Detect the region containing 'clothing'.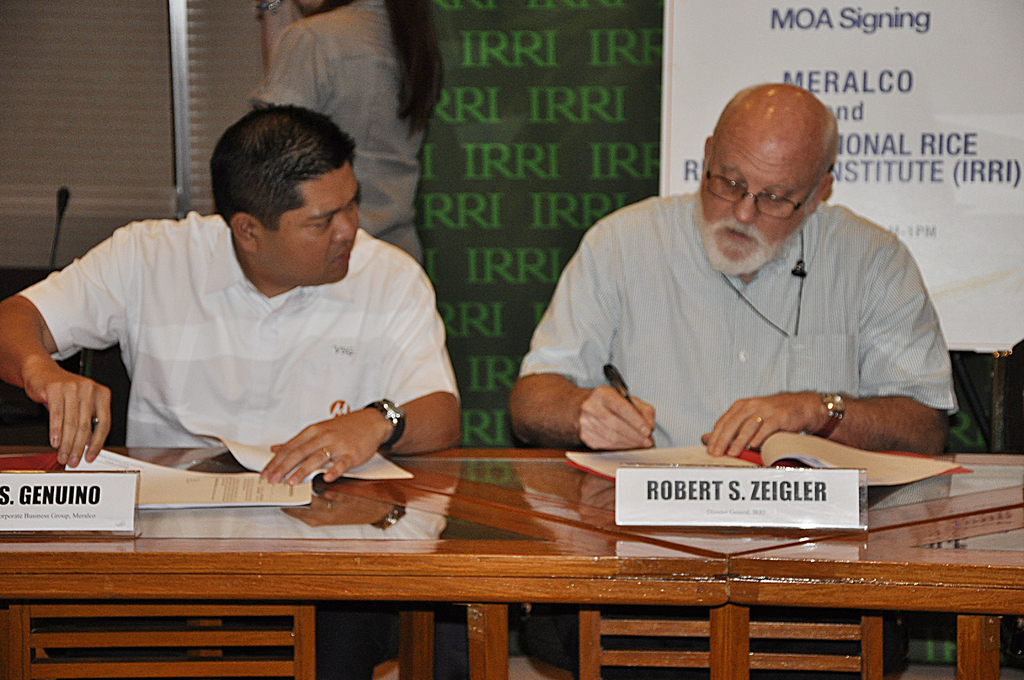
region(251, 0, 427, 264).
